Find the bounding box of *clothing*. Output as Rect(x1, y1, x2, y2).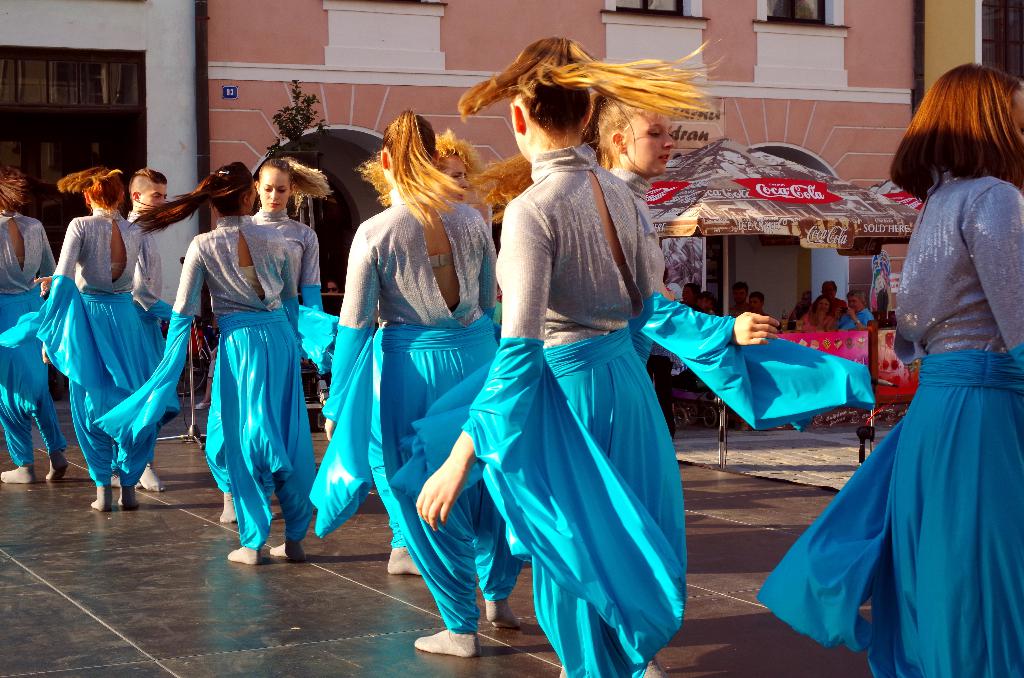
Rect(119, 229, 184, 476).
